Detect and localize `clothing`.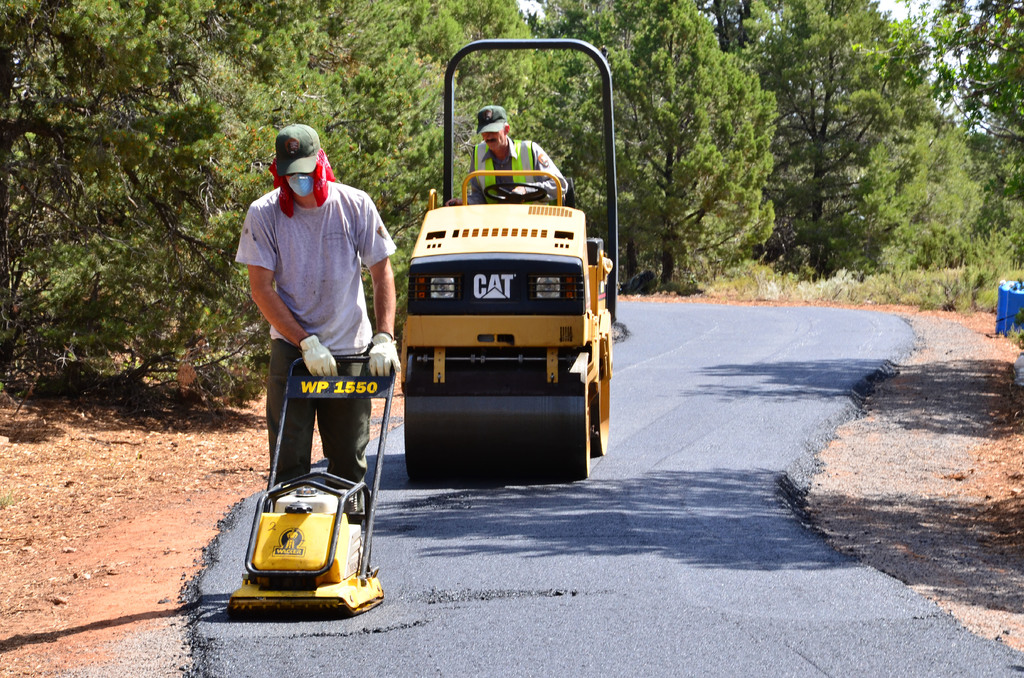
Localized at [464, 139, 565, 206].
